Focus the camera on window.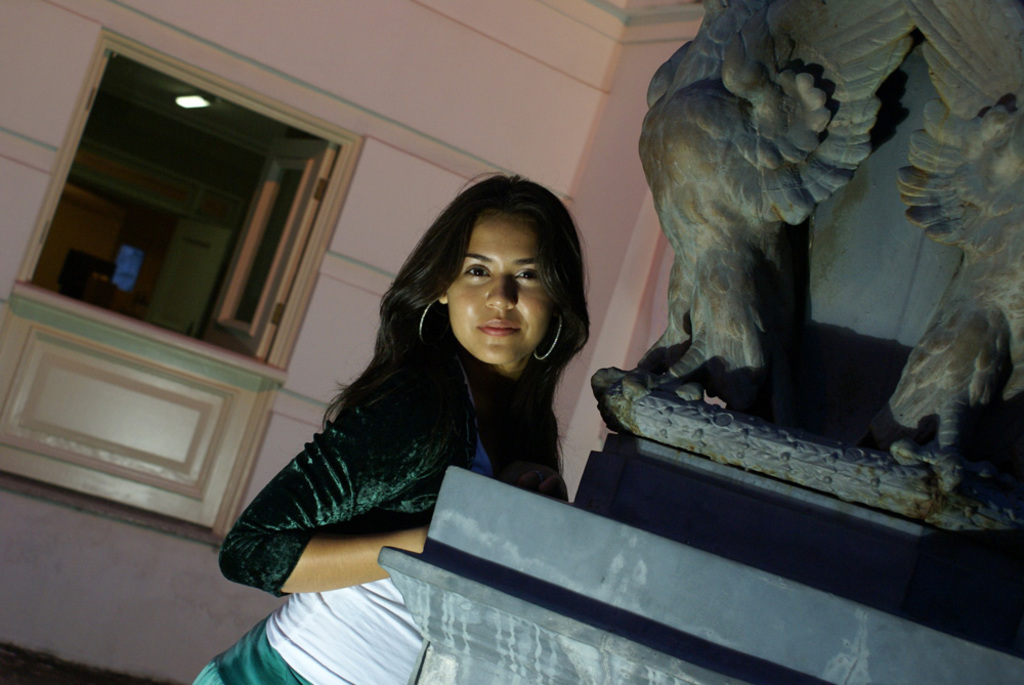
Focus region: 0/22/373/540.
